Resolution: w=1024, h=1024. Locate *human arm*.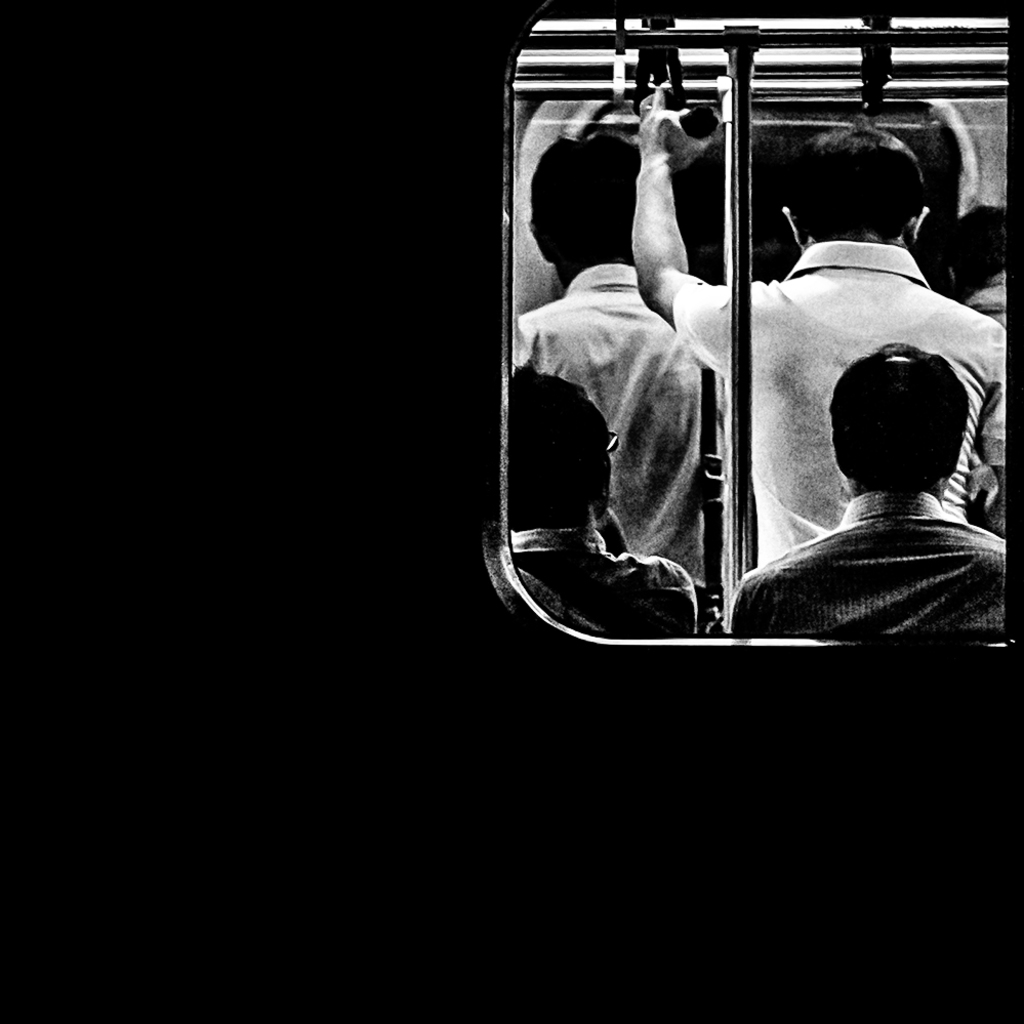
<region>636, 112, 730, 325</region>.
